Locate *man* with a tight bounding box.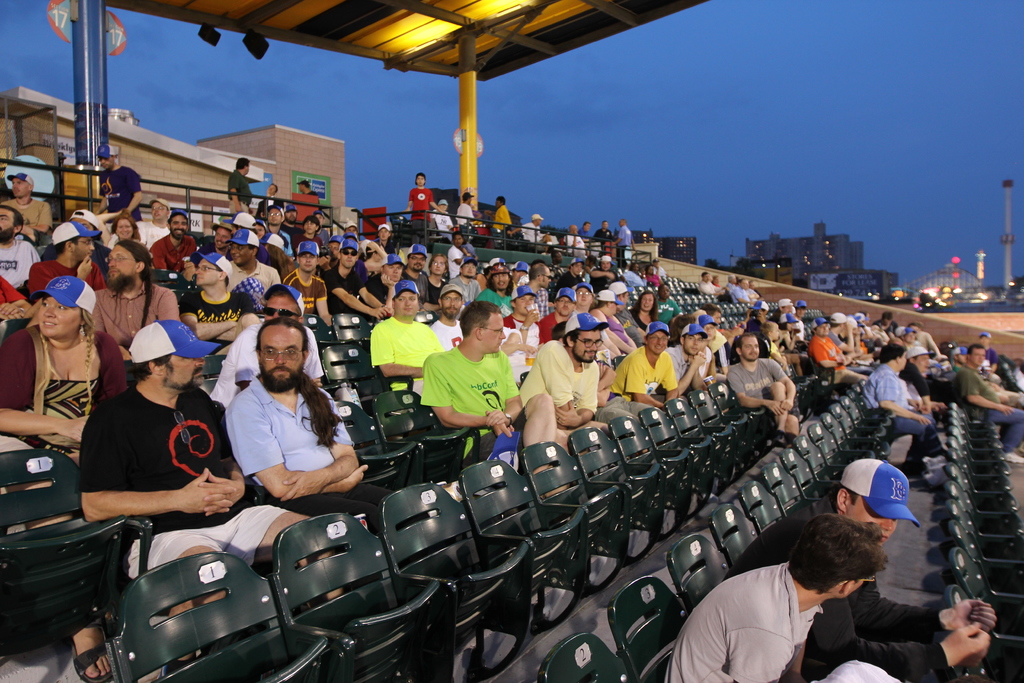
bbox=[862, 346, 946, 483].
